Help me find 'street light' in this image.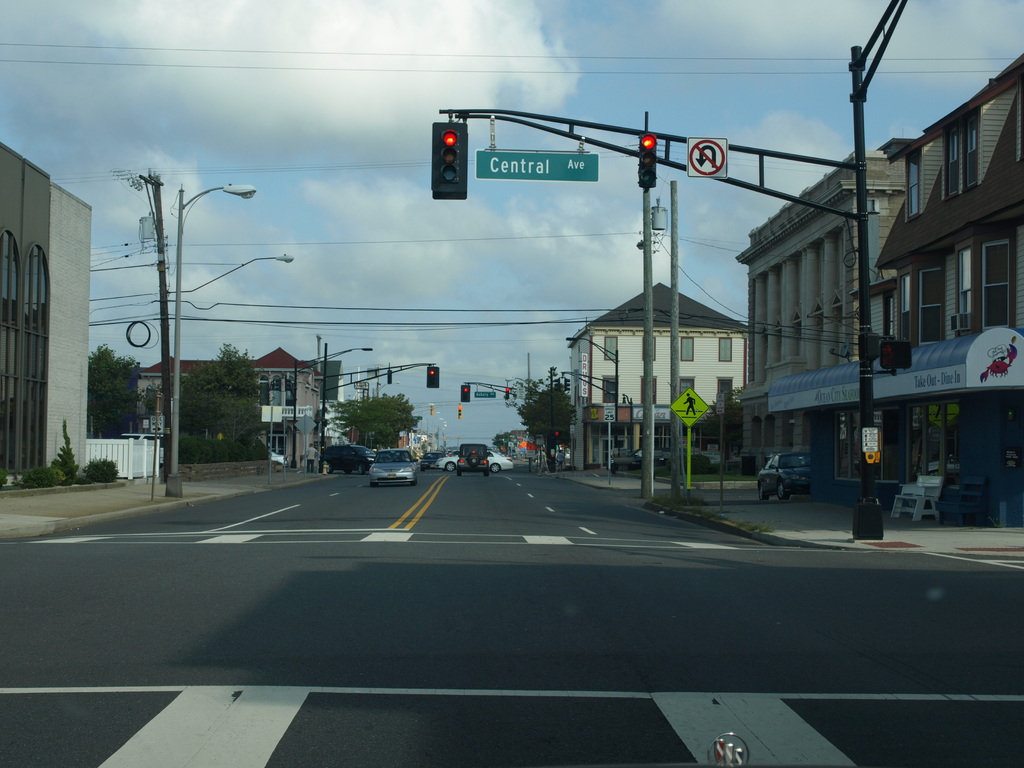
Found it: {"left": 501, "top": 373, "right": 531, "bottom": 467}.
